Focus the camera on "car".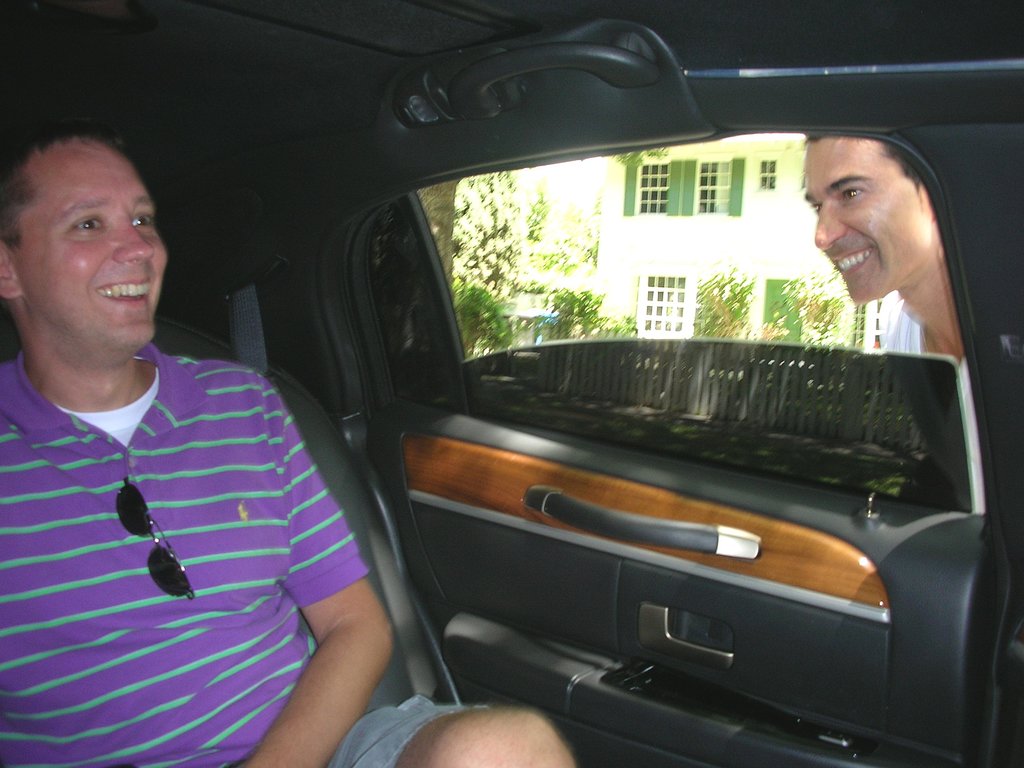
Focus region: [0,0,1023,767].
